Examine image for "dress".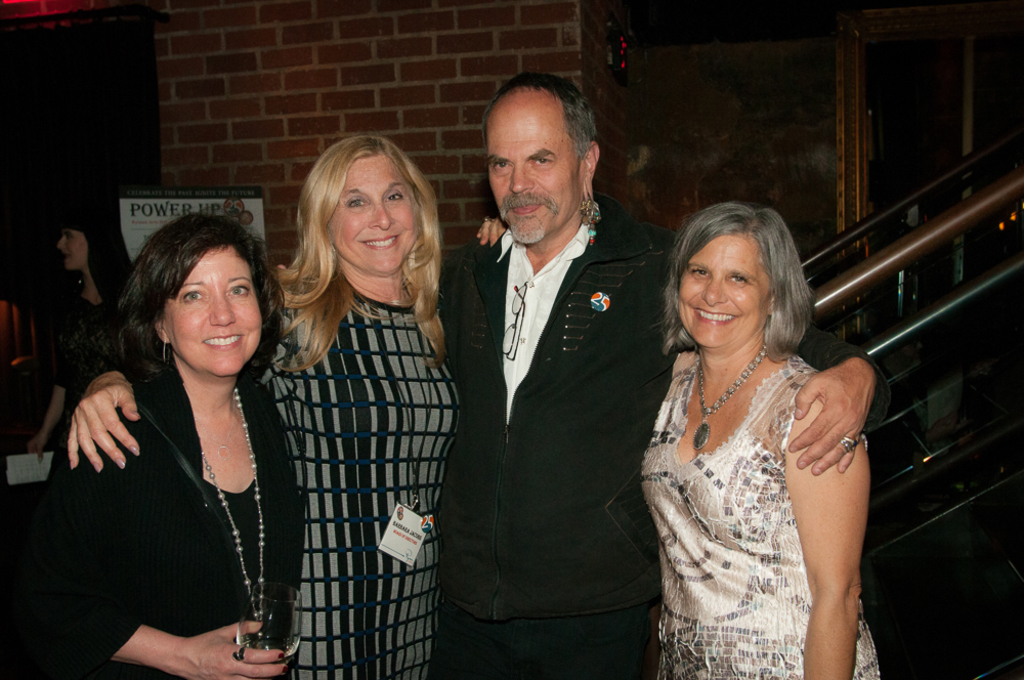
Examination result: 252,275,468,679.
